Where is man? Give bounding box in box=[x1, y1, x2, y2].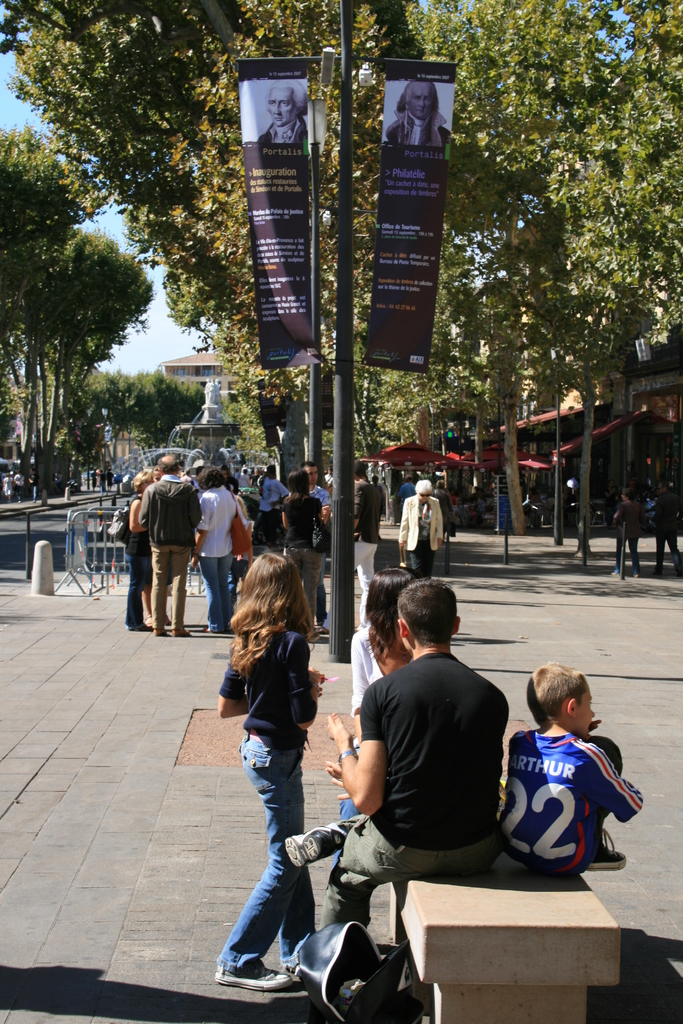
box=[299, 459, 331, 630].
